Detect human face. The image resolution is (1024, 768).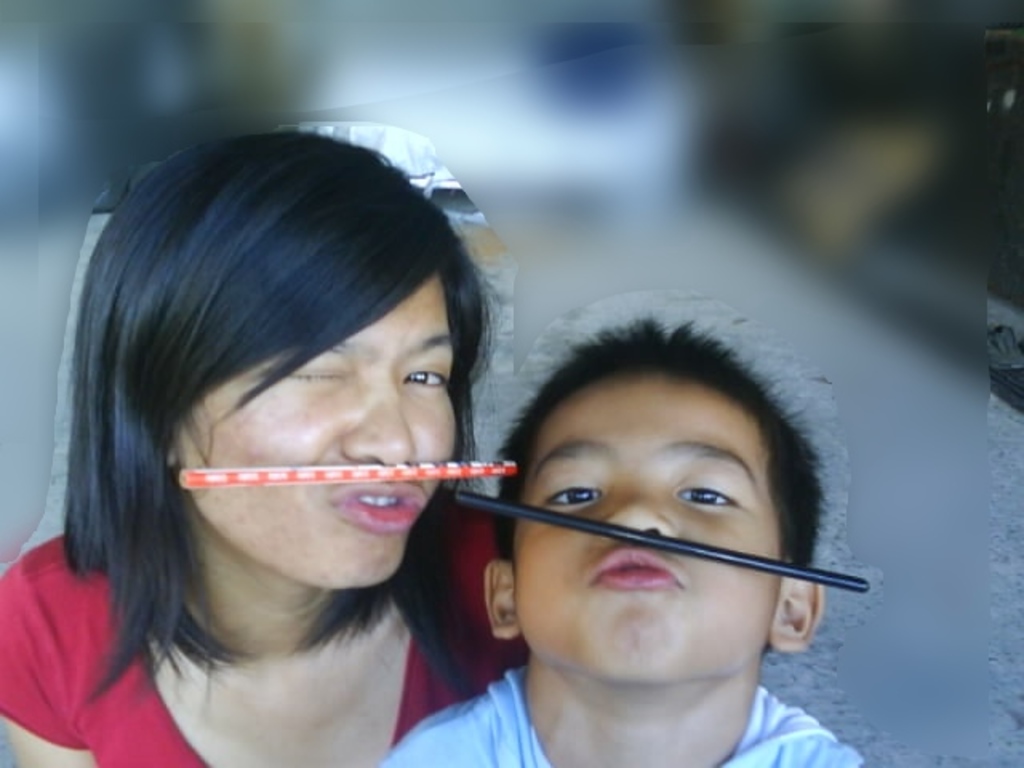
{"left": 176, "top": 275, "right": 462, "bottom": 592}.
